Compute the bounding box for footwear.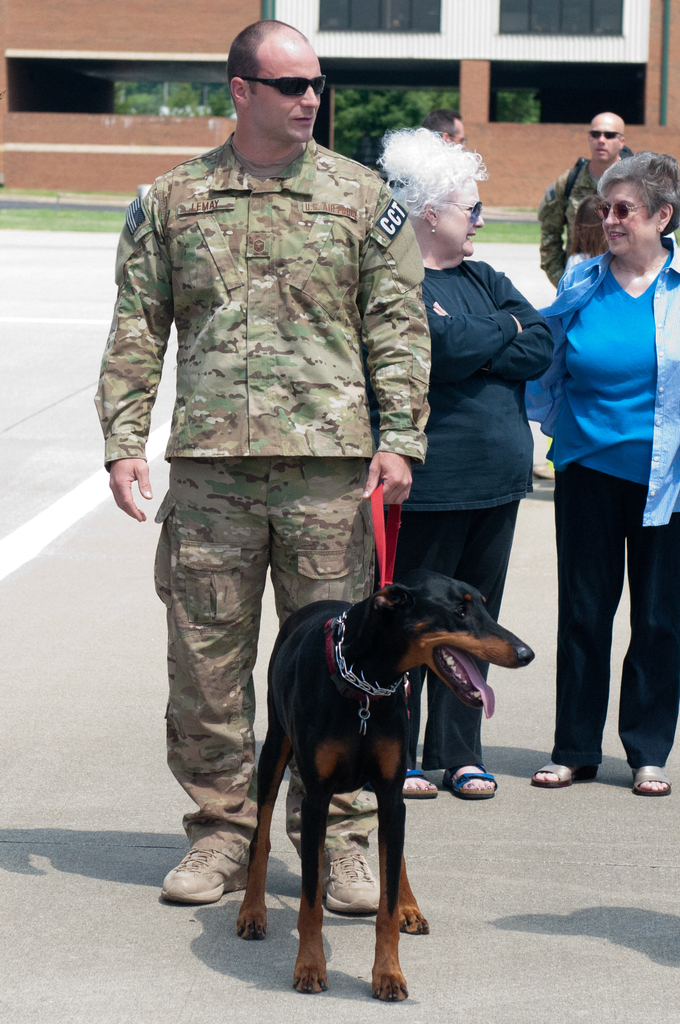
detection(630, 764, 667, 796).
